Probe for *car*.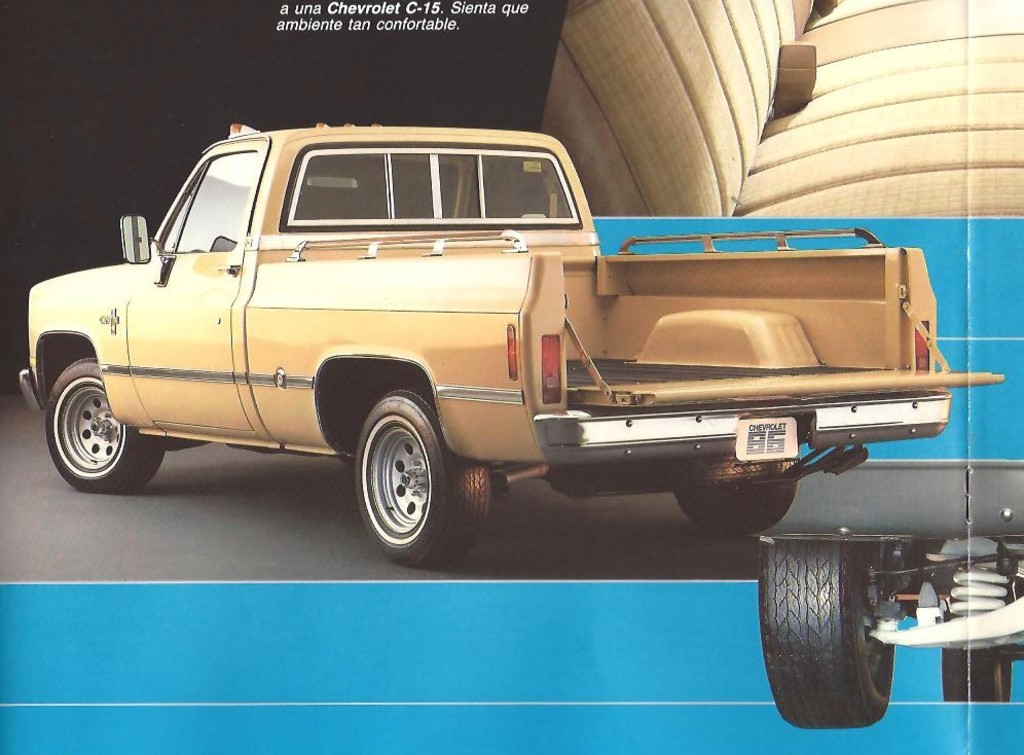
Probe result: [x1=747, y1=337, x2=1023, y2=726].
